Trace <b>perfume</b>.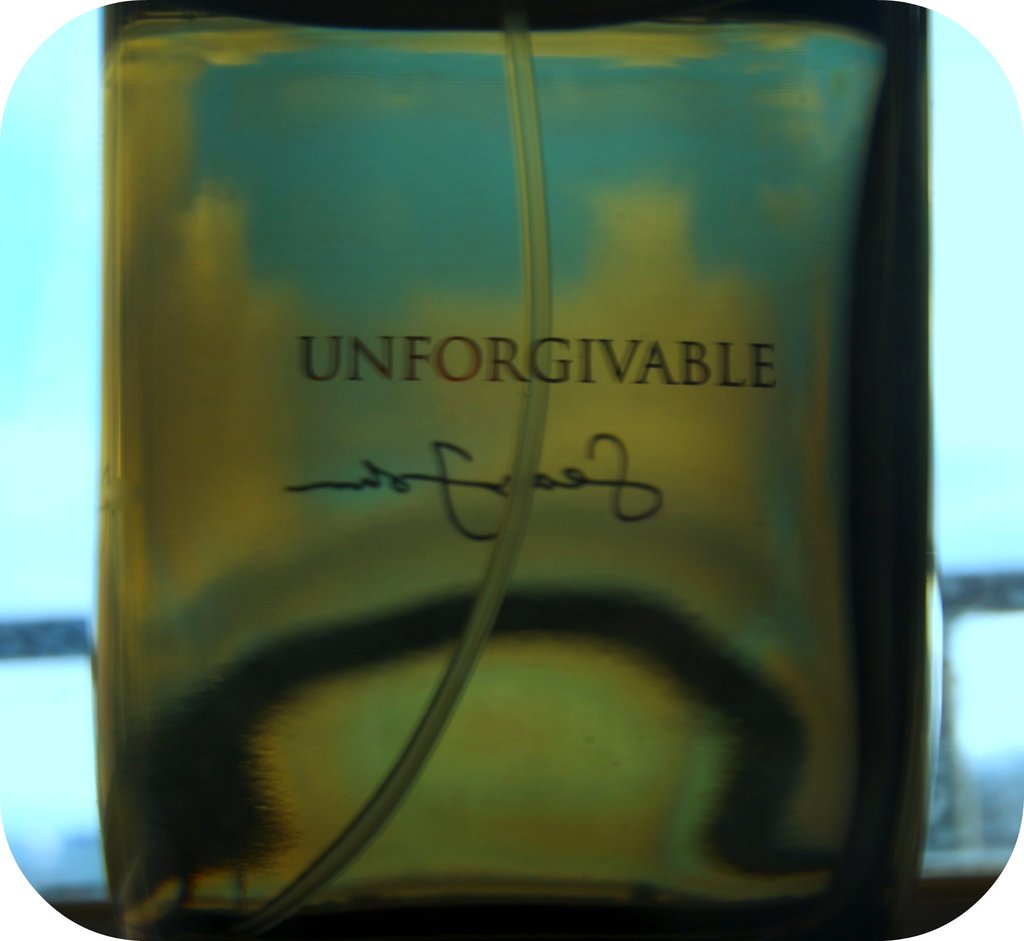
Traced to (92,5,932,940).
